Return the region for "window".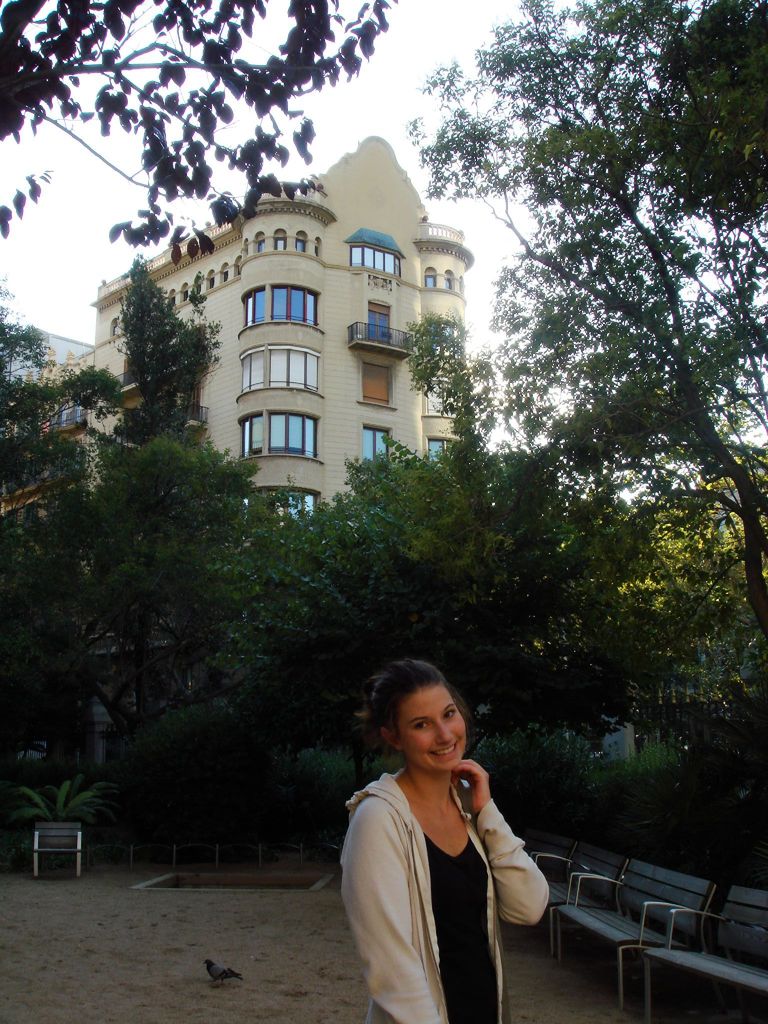
<box>424,266,440,288</box>.
